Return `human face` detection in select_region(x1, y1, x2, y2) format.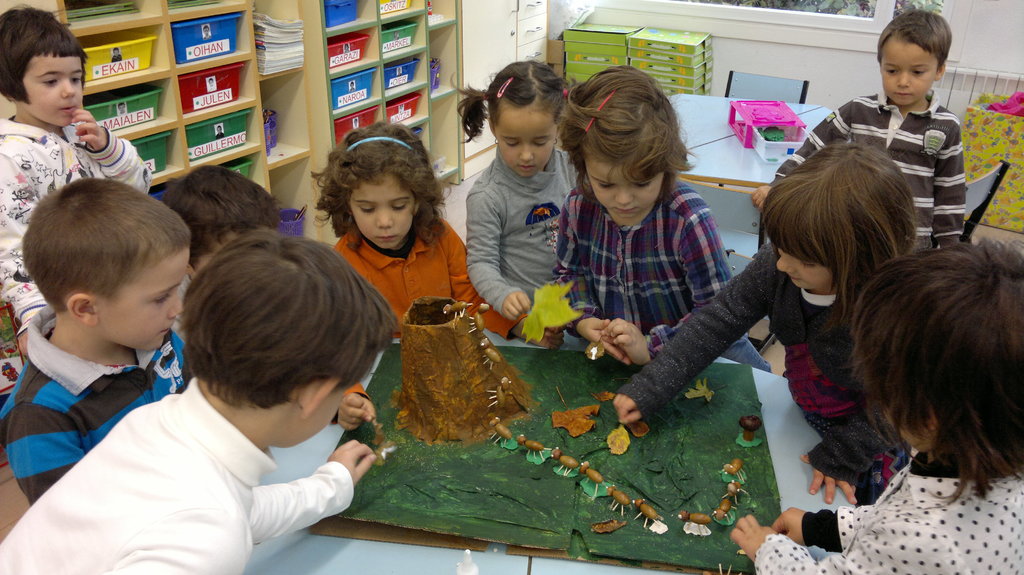
select_region(588, 150, 665, 220).
